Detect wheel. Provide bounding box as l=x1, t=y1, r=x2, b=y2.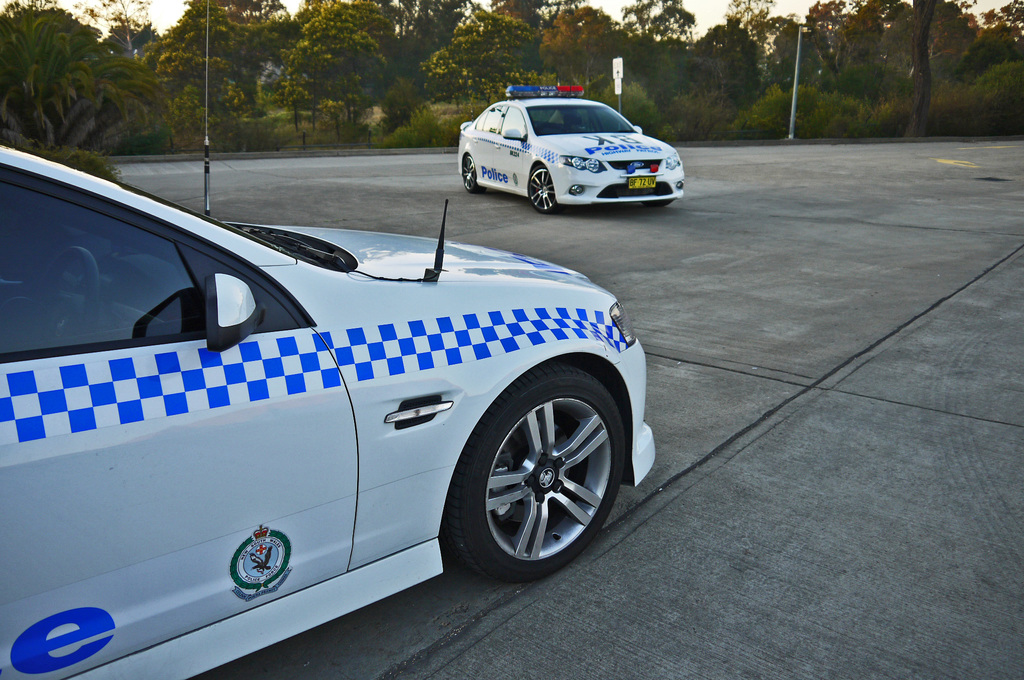
l=29, t=244, r=102, b=349.
